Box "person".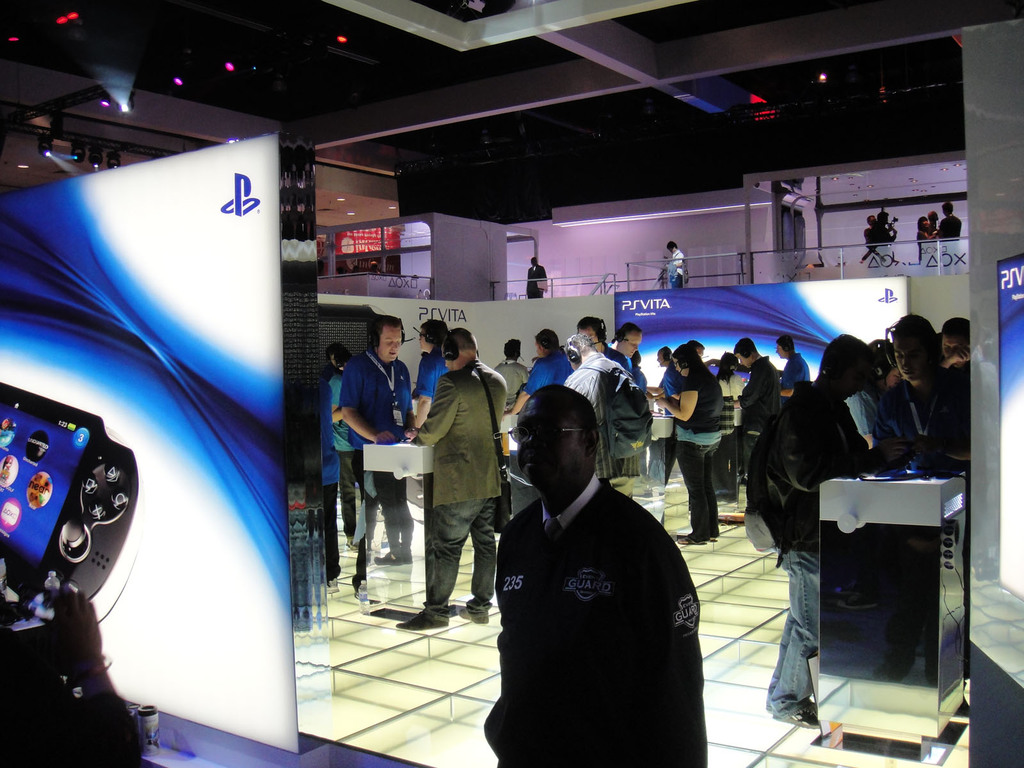
<region>410, 324, 453, 429</region>.
